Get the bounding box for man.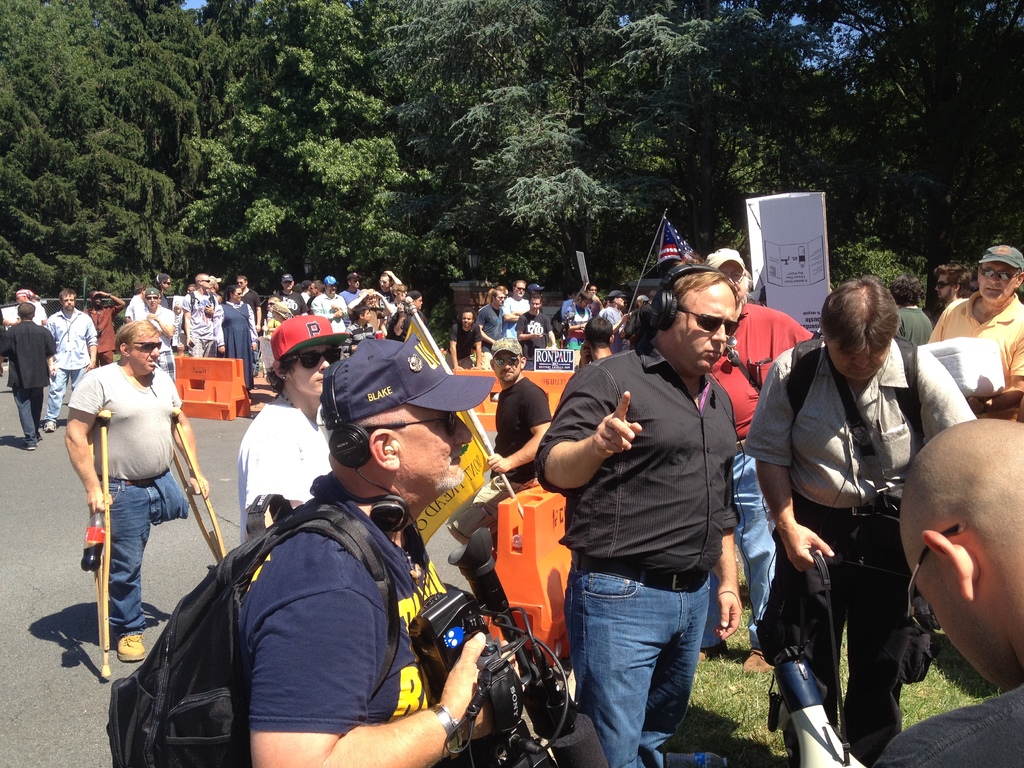
bbox=[927, 241, 1023, 415].
